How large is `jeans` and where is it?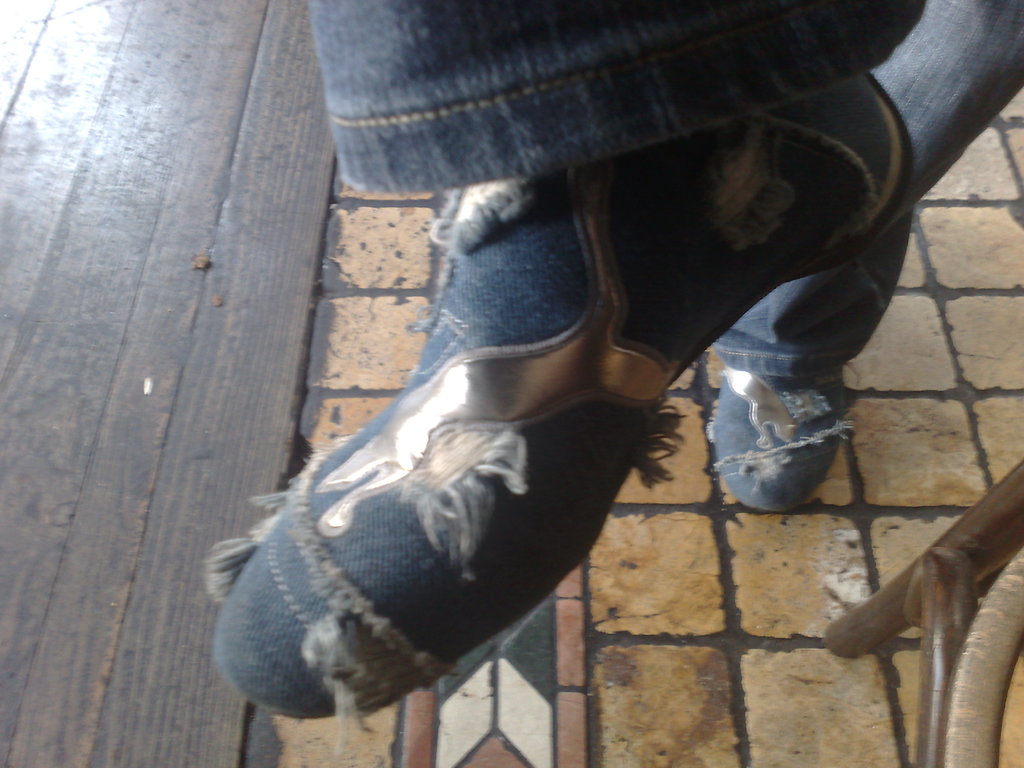
Bounding box: [left=305, top=0, right=1023, bottom=384].
